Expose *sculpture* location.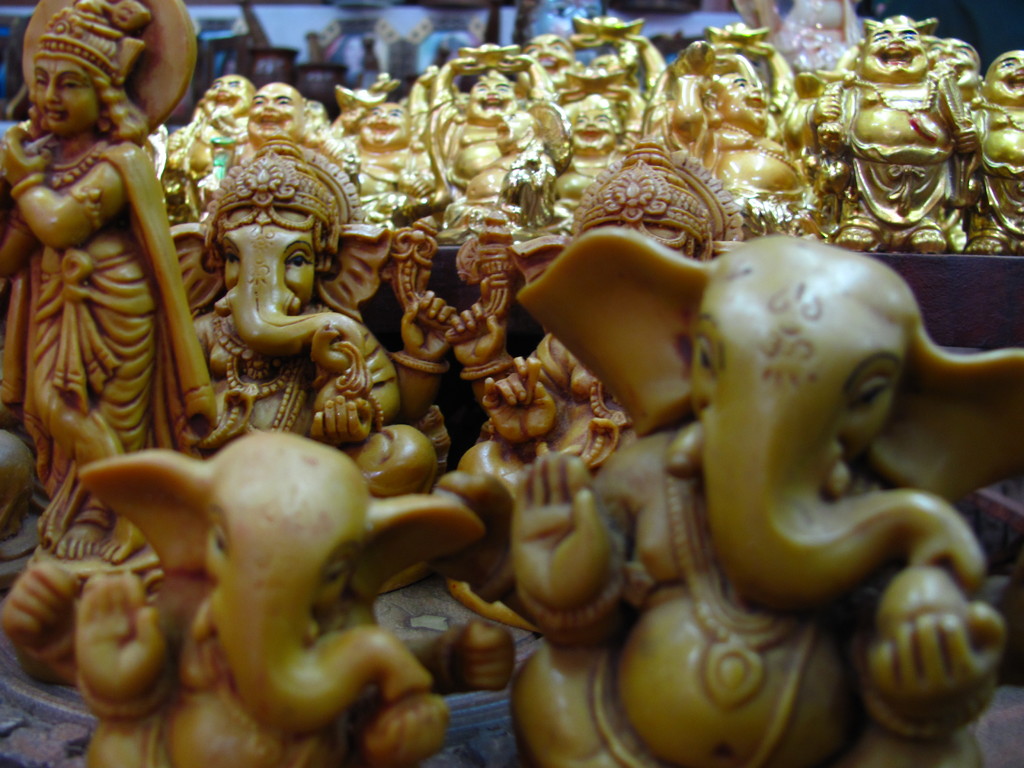
Exposed at crop(68, 430, 492, 767).
